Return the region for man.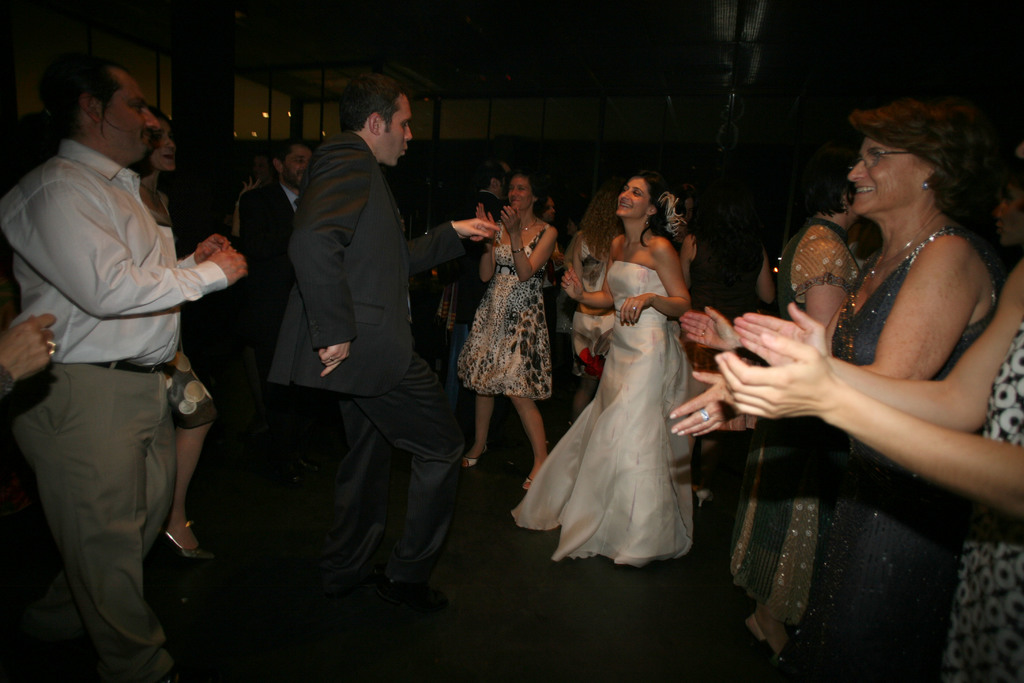
230,138,339,481.
